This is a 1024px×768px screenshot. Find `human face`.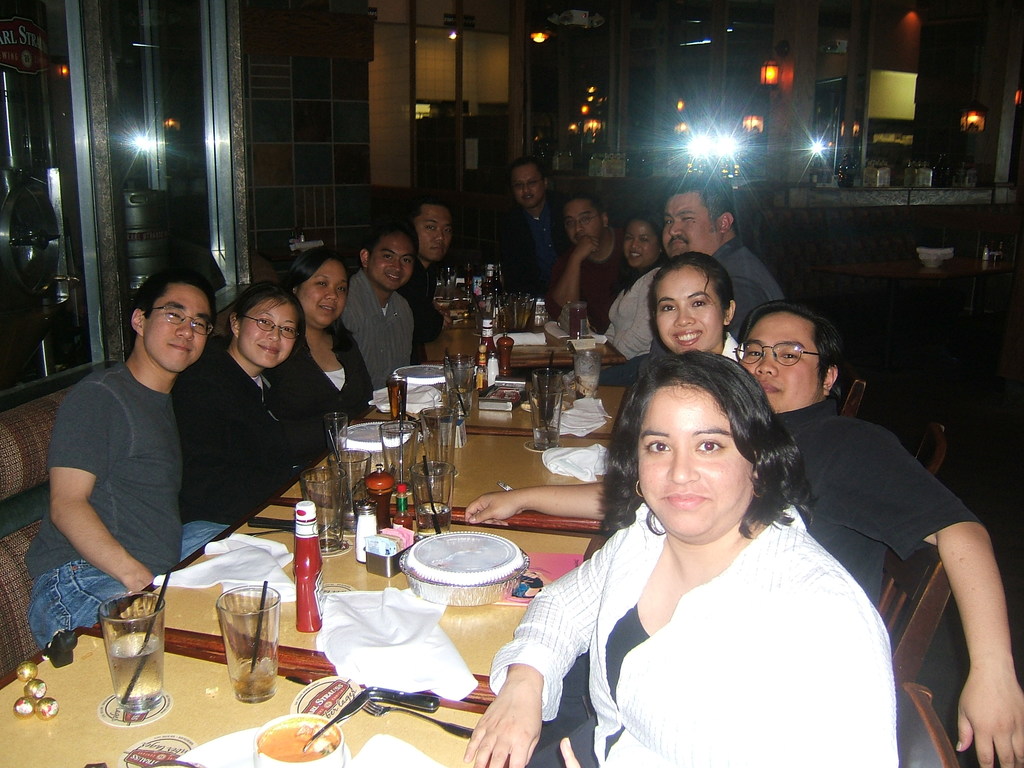
Bounding box: box=[565, 202, 600, 244].
